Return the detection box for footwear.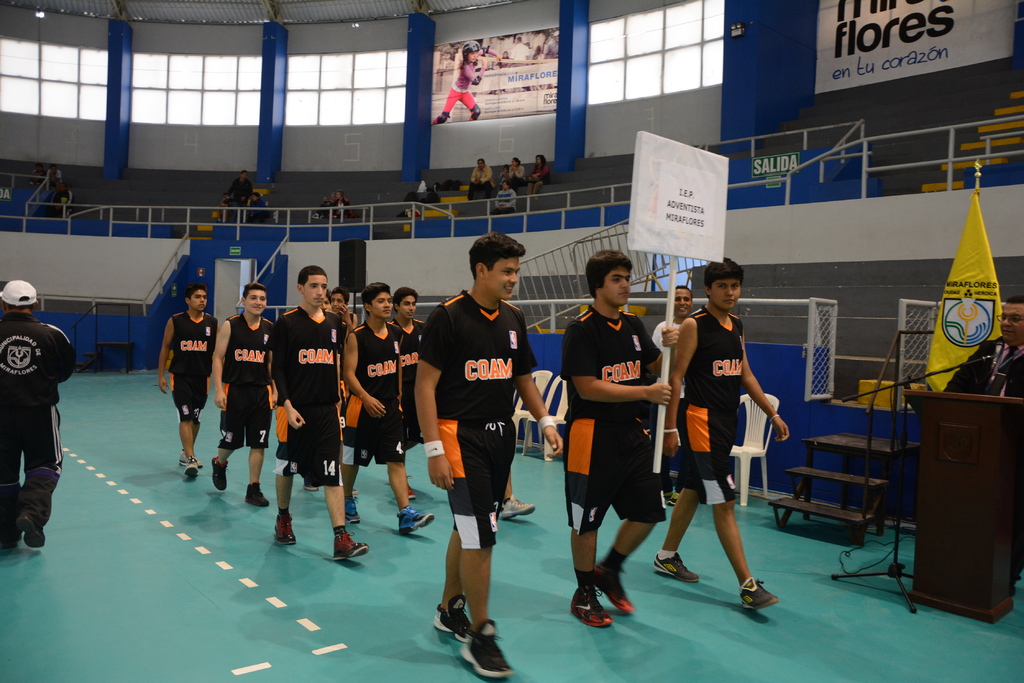
(left=271, top=506, right=301, bottom=545).
